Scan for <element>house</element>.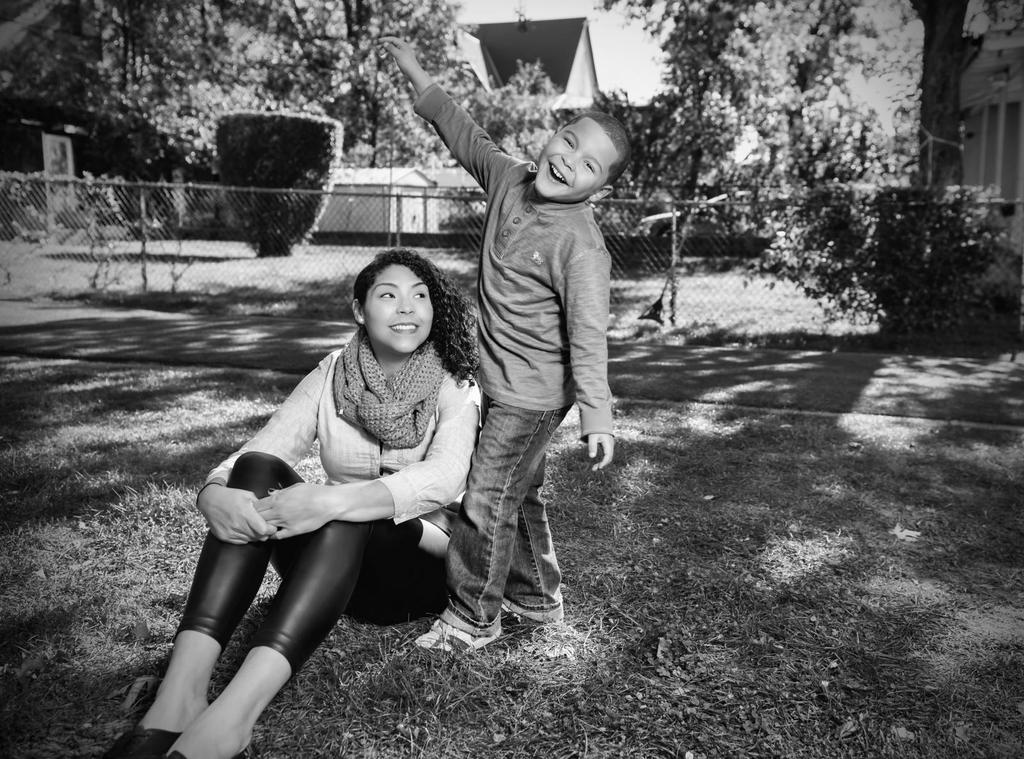
Scan result: <box>950,12,1023,202</box>.
